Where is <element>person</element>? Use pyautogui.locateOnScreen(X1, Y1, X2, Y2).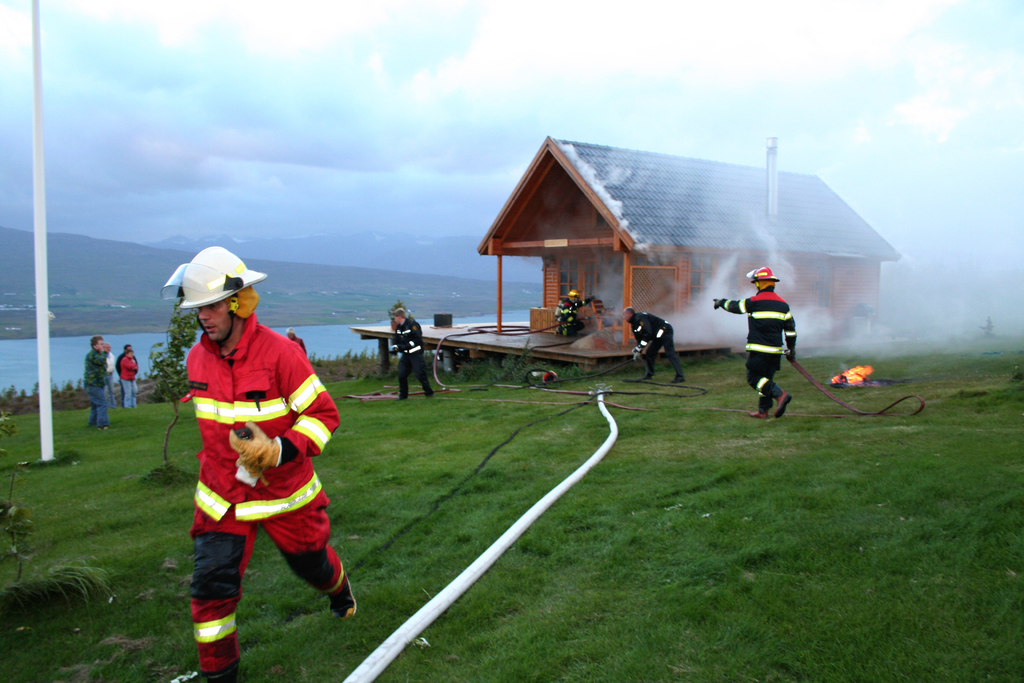
pyautogui.locateOnScreen(711, 268, 796, 420).
